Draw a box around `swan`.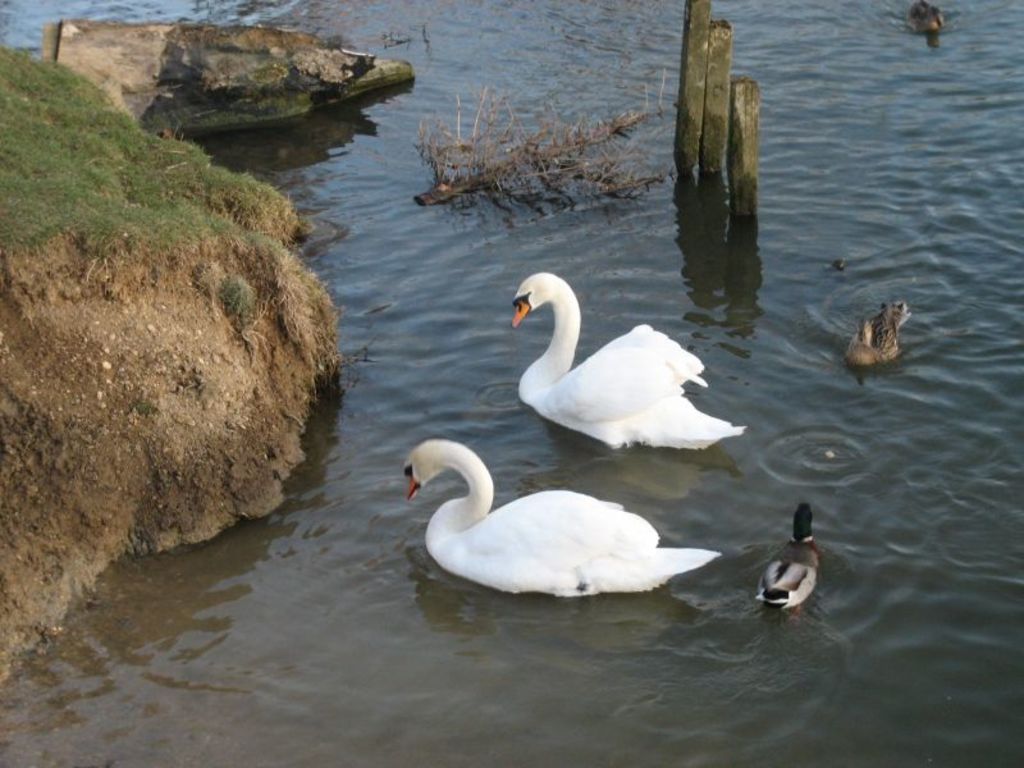
401:434:721:594.
